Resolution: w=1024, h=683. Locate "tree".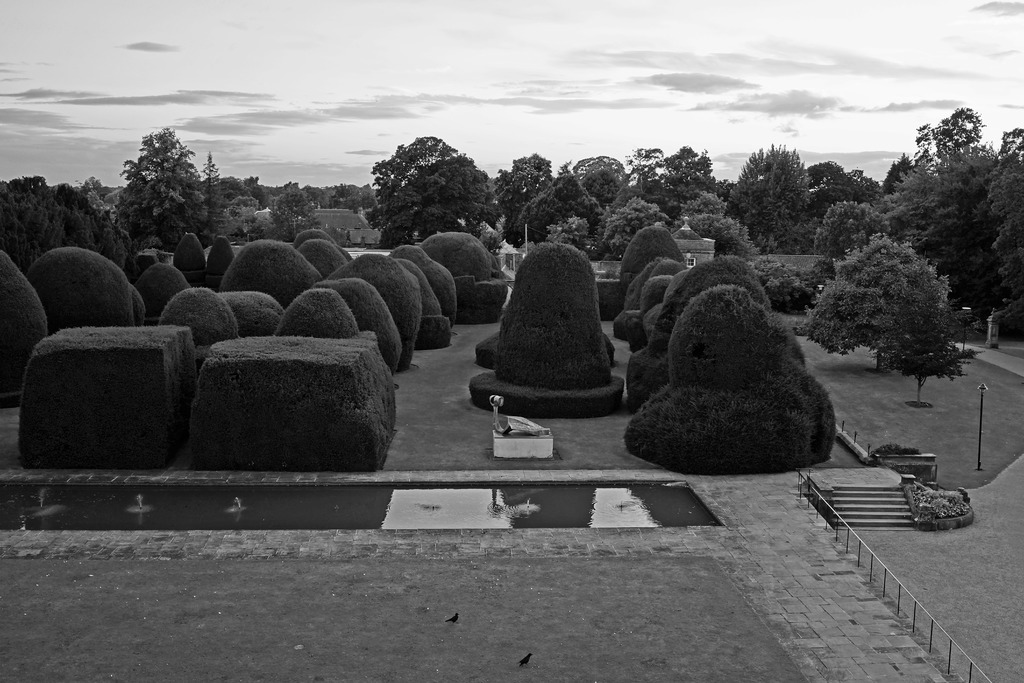
98 179 128 215.
